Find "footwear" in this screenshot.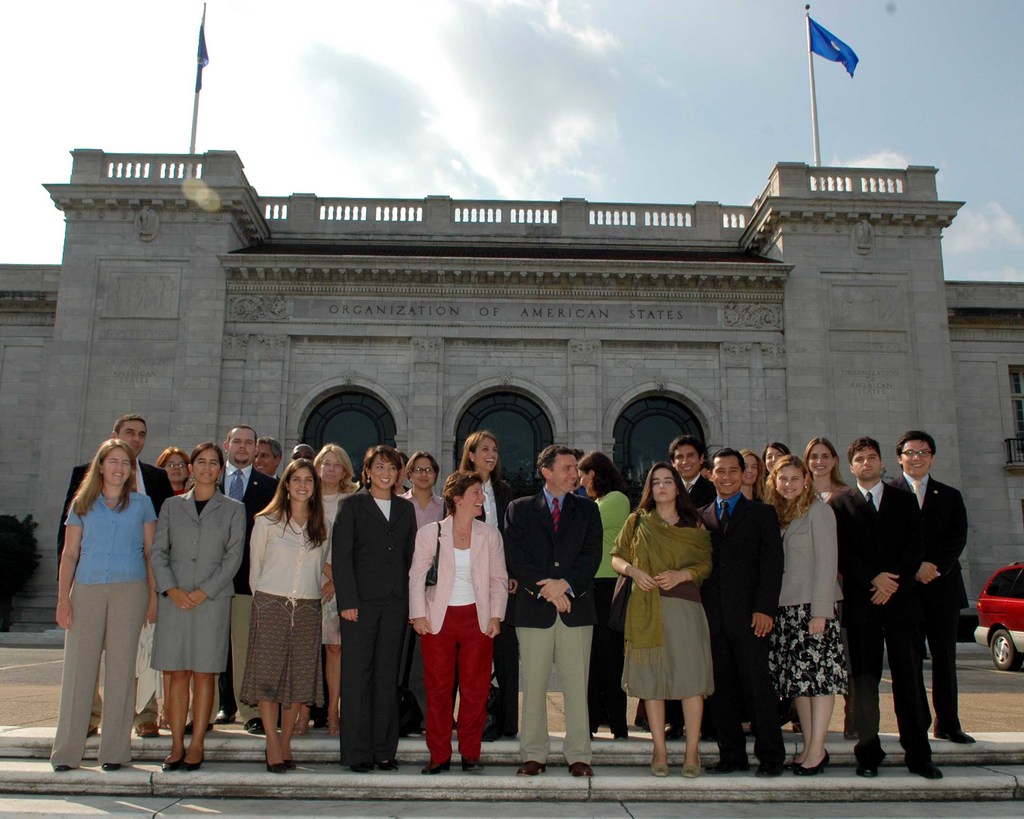
The bounding box for "footwear" is [134, 719, 160, 739].
